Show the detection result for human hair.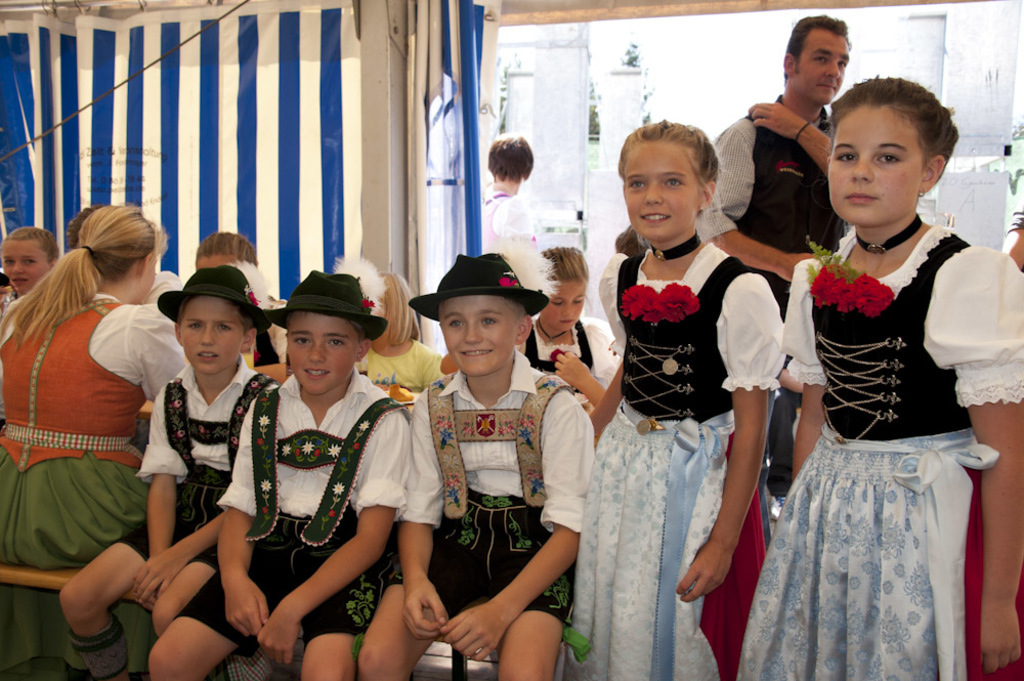
(x1=782, y1=15, x2=852, y2=73).
